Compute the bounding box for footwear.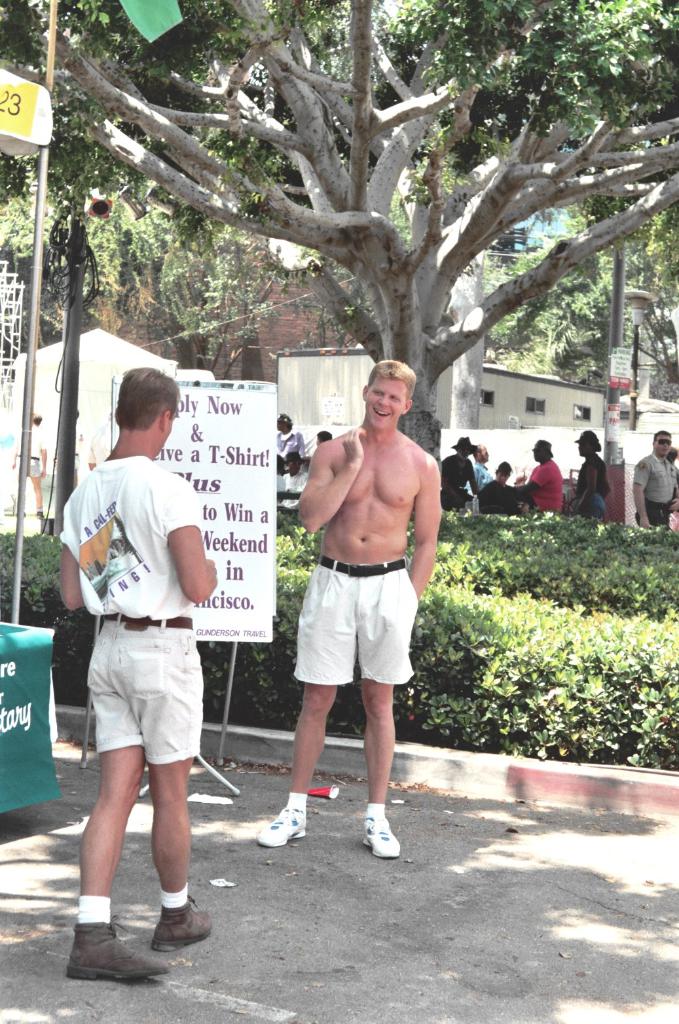
box(356, 799, 405, 860).
